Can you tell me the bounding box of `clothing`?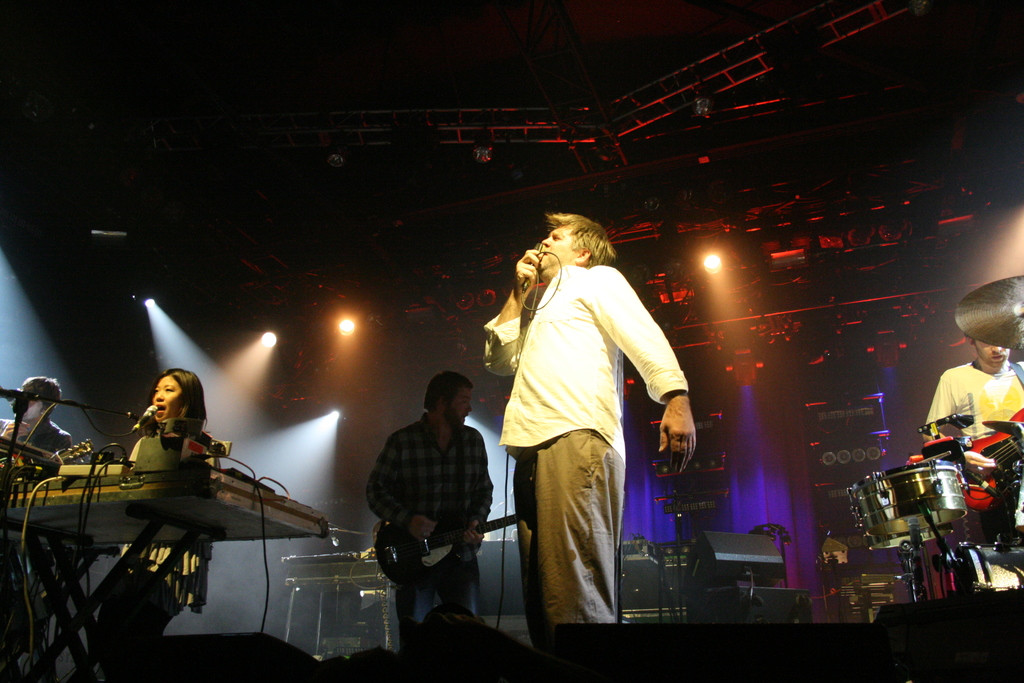
box=[366, 407, 493, 652].
